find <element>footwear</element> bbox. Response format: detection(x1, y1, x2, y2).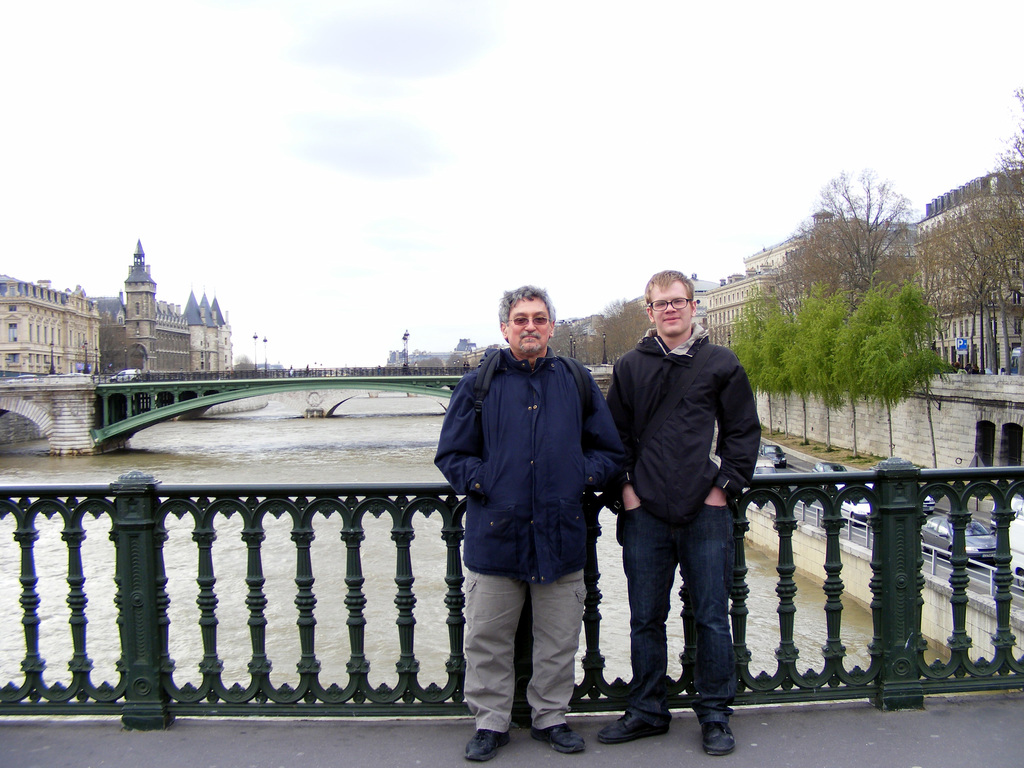
detection(700, 719, 738, 754).
